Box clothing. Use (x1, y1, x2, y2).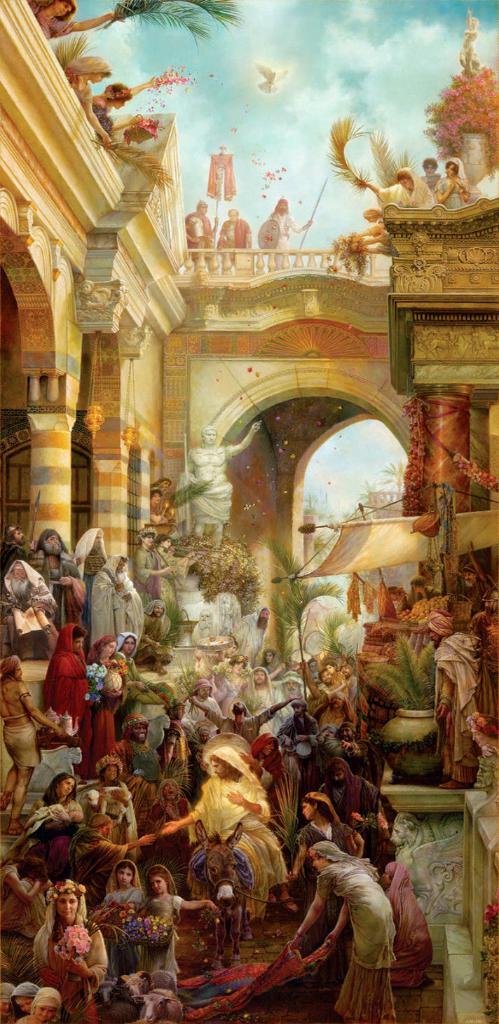
(81, 633, 118, 779).
